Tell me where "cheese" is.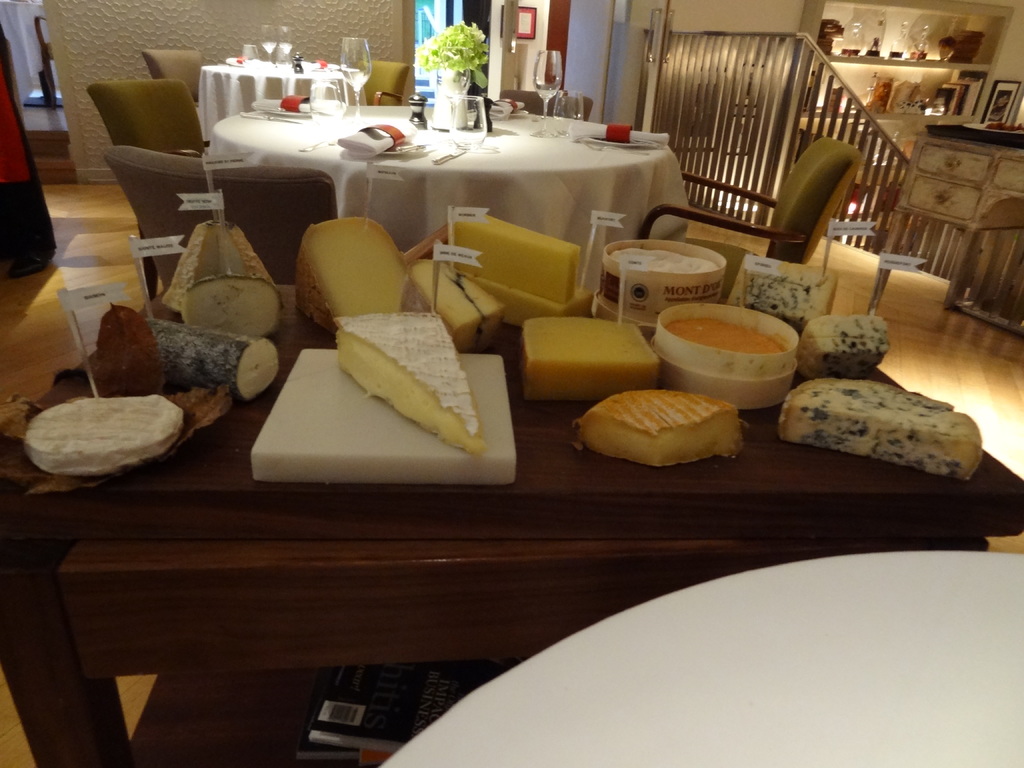
"cheese" is at <box>451,262,598,328</box>.
